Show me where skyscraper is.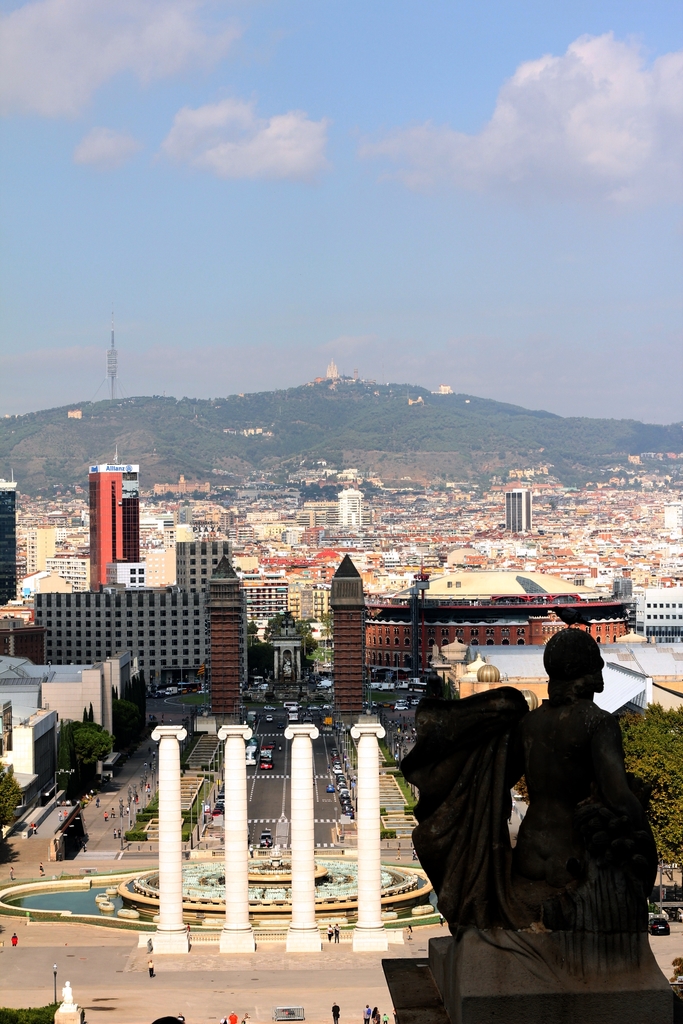
skyscraper is at <box>504,486,538,535</box>.
